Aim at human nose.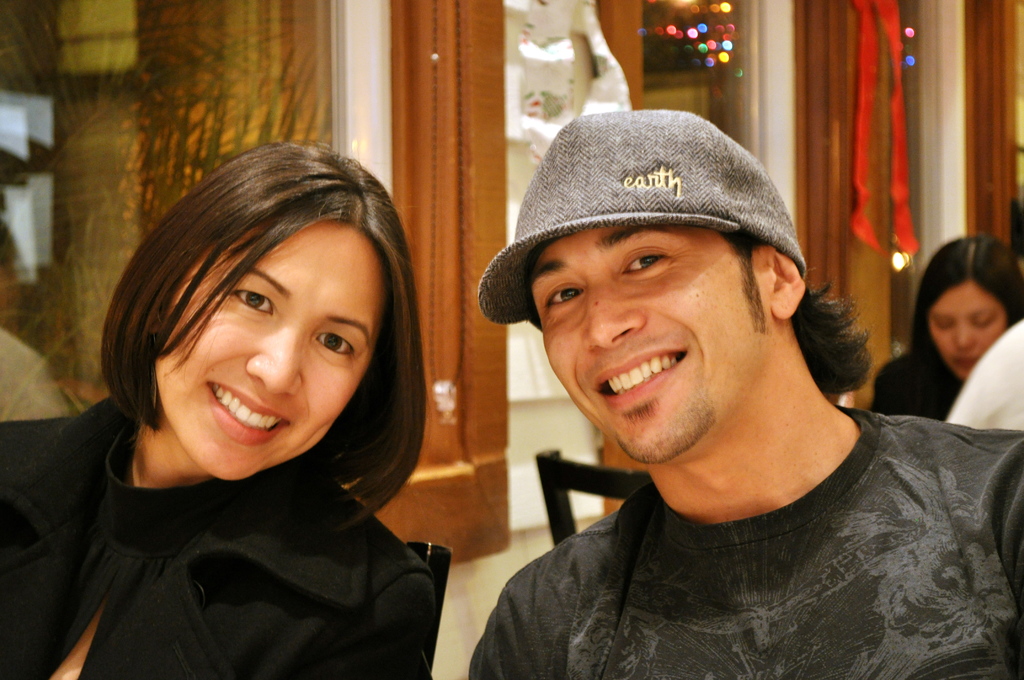
Aimed at bbox=[591, 275, 664, 350].
